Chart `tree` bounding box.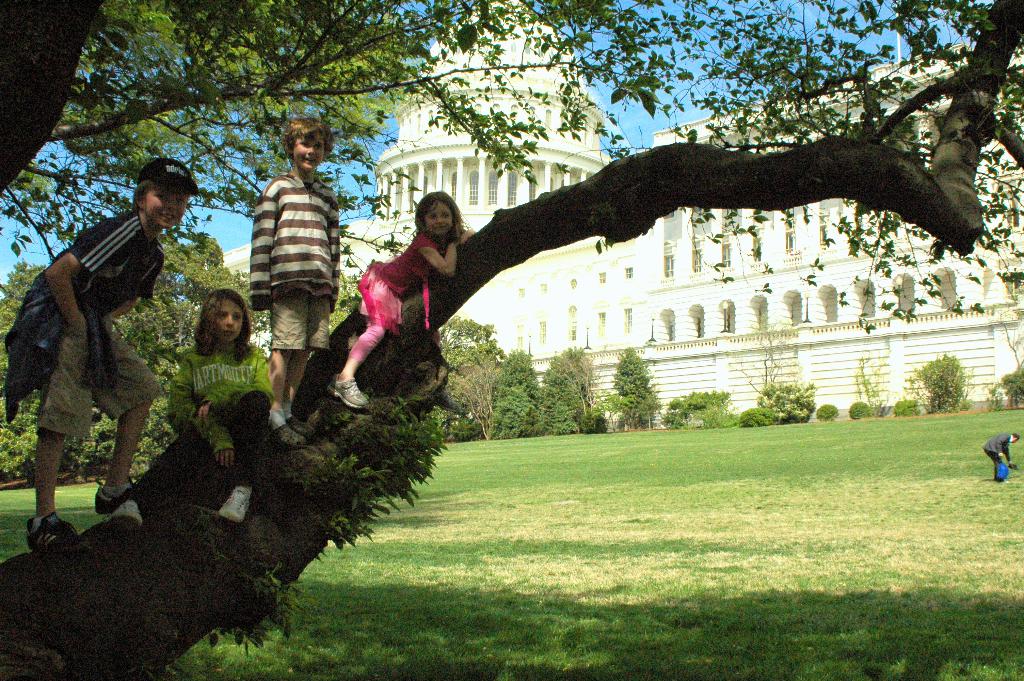
Charted: [left=550, top=345, right=595, bottom=409].
